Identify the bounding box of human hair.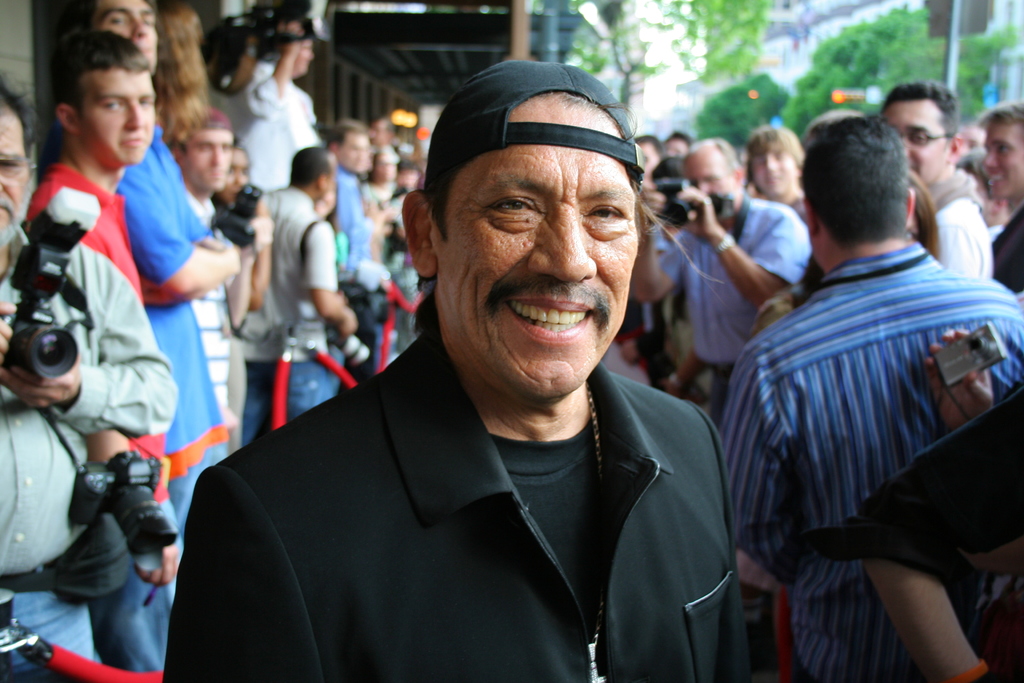
<bbox>811, 110, 932, 252</bbox>.
